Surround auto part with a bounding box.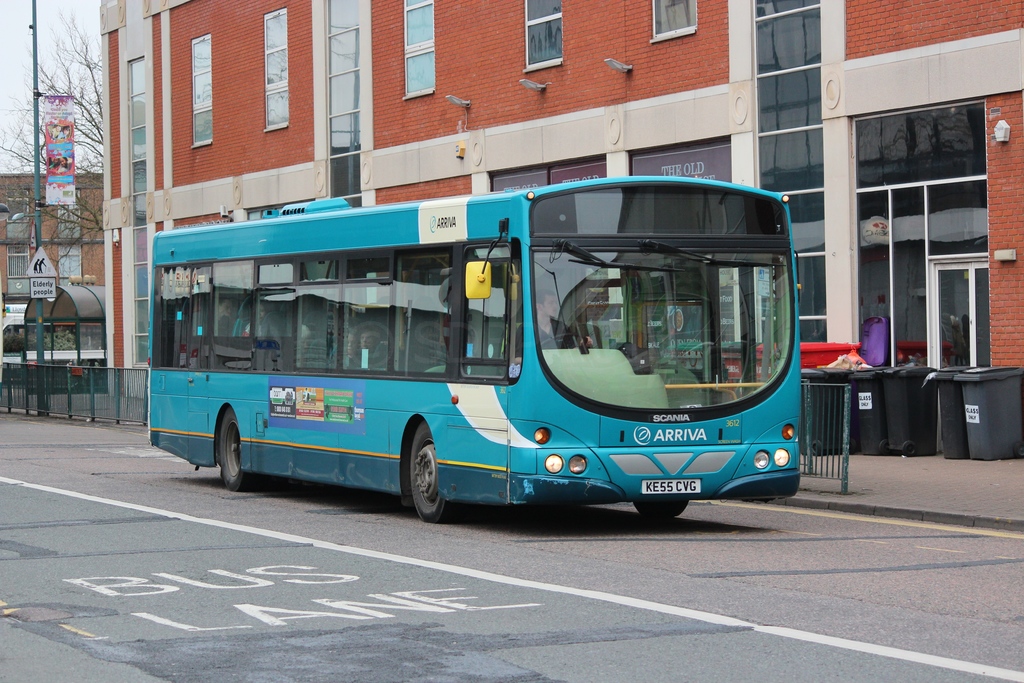
pyautogui.locateOnScreen(405, 415, 467, 522).
